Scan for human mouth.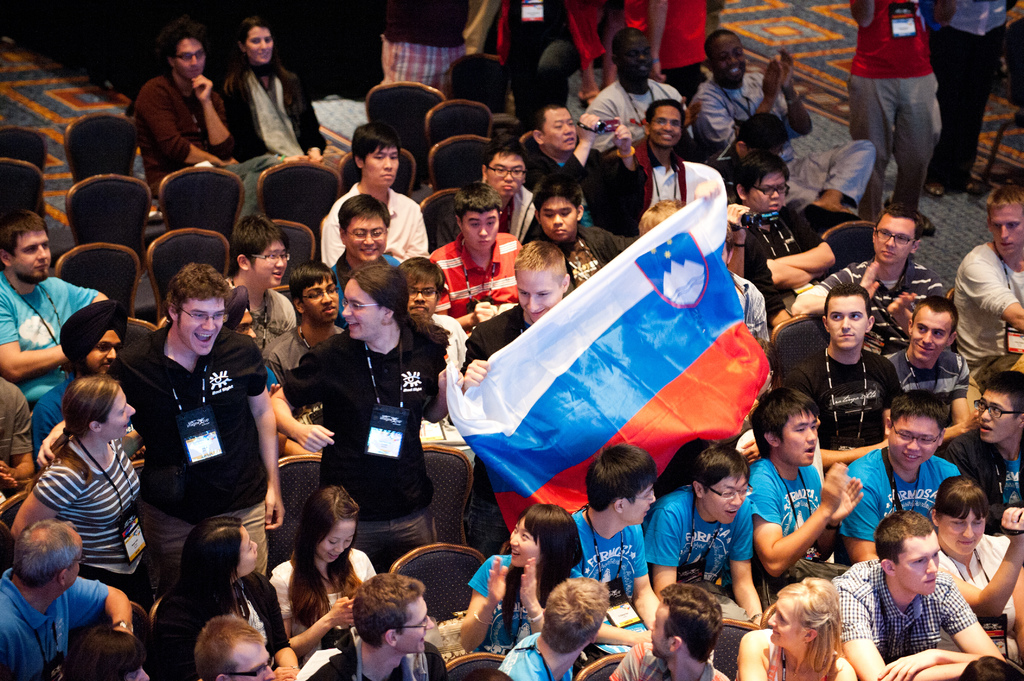
Scan result: bbox=(881, 246, 896, 256).
